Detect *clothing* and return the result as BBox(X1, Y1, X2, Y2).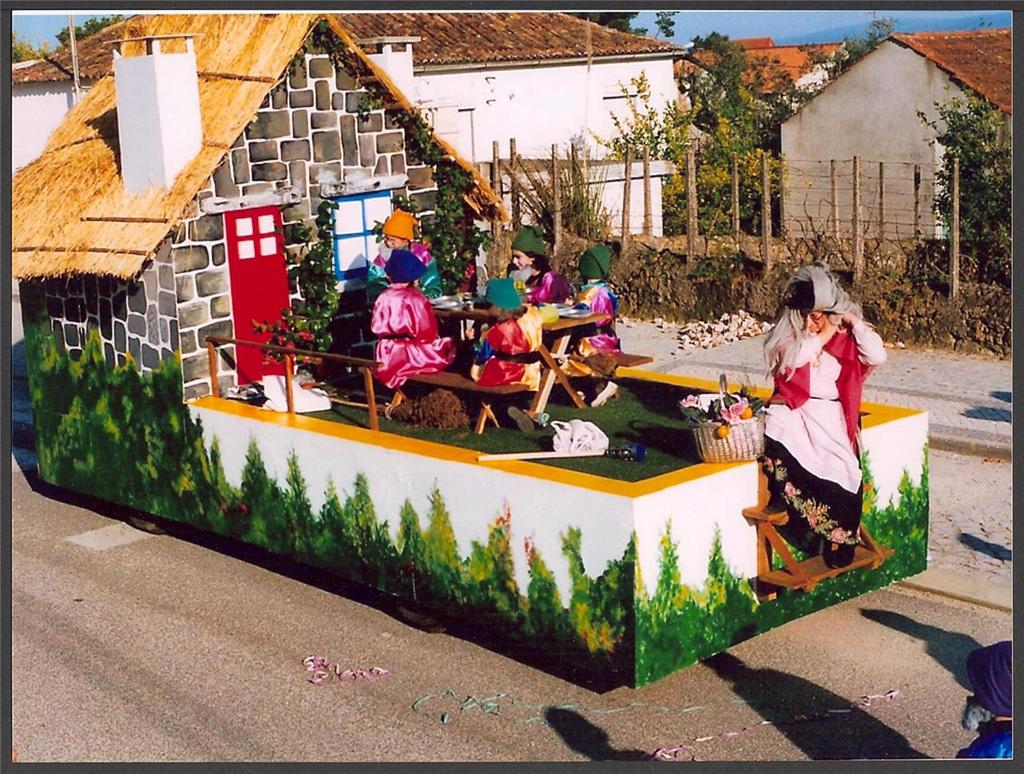
BBox(754, 302, 881, 550).
